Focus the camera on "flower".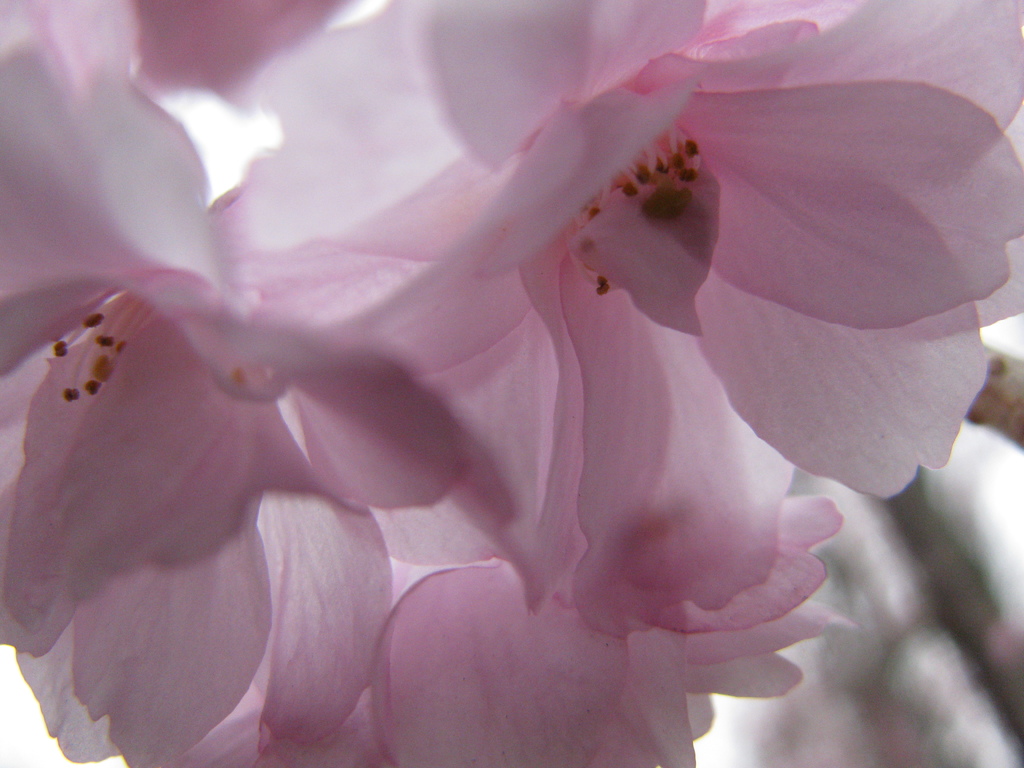
Focus region: bbox(22, 251, 376, 740).
